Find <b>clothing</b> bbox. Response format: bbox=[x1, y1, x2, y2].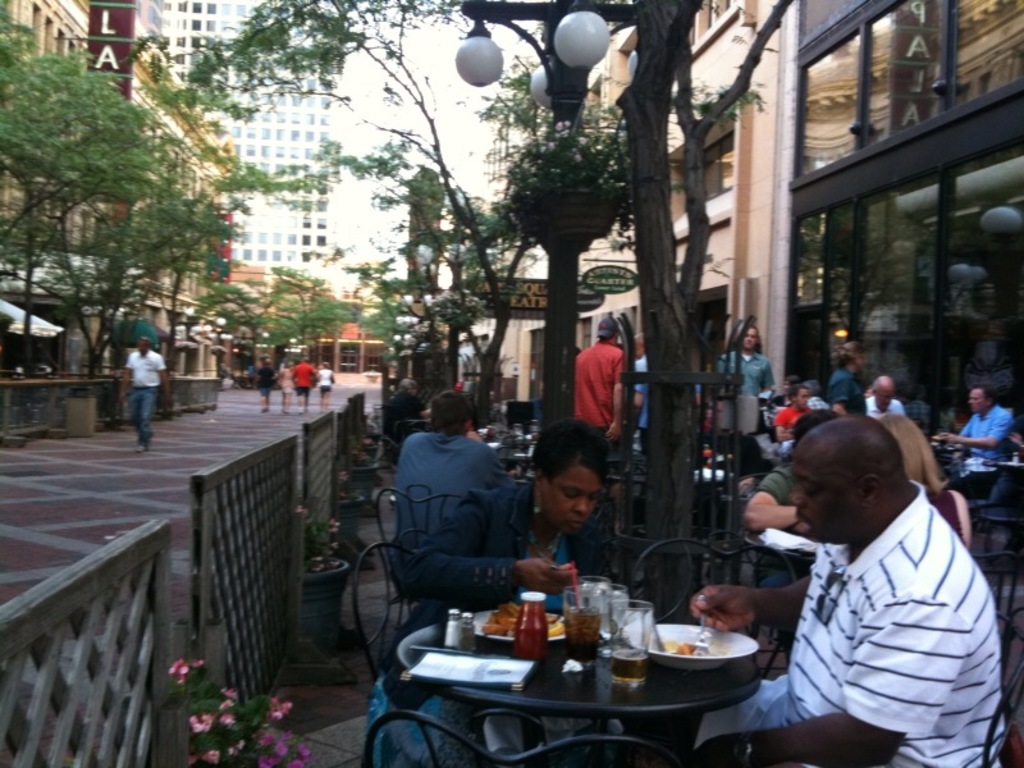
bbox=[957, 408, 1012, 466].
